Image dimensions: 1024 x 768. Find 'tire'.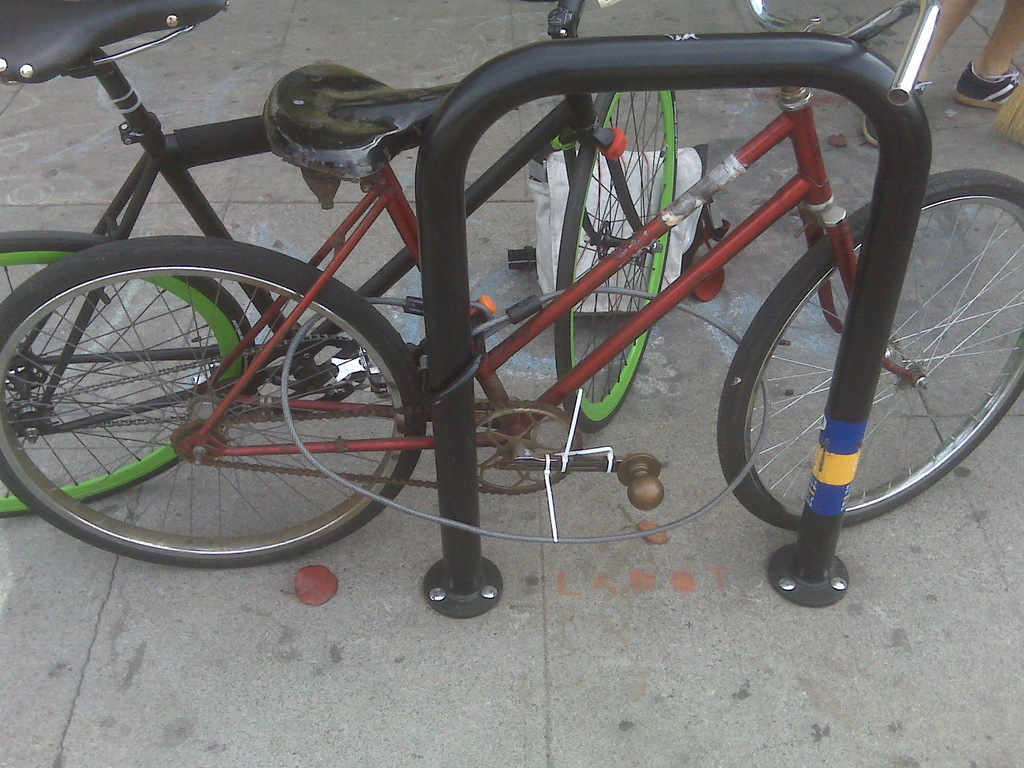
select_region(0, 224, 433, 569).
